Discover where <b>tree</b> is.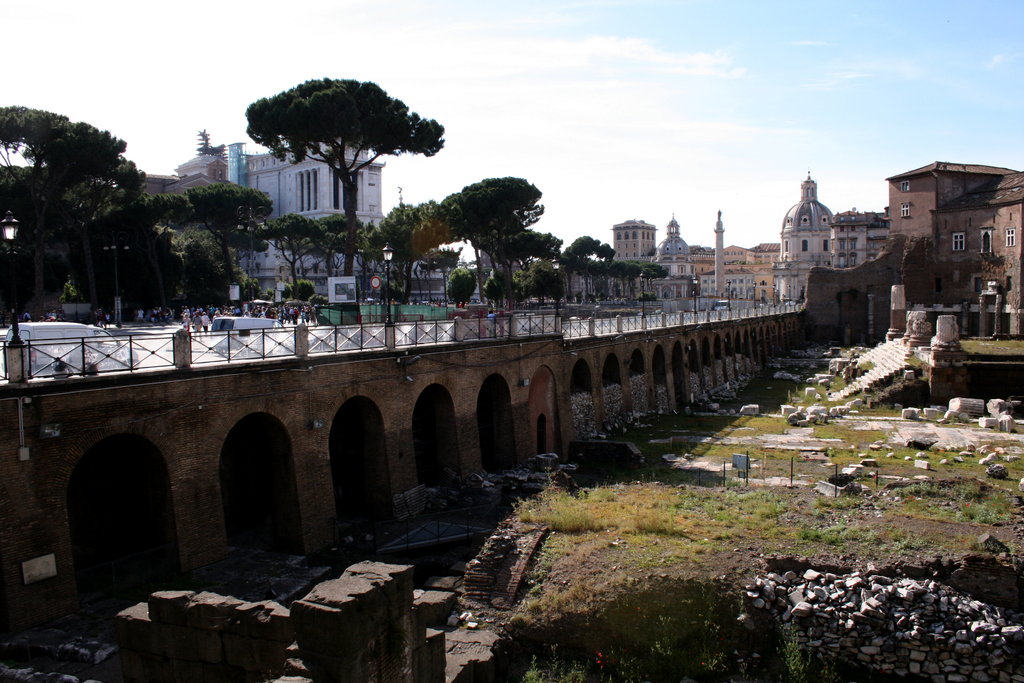
Discovered at [242,72,444,274].
